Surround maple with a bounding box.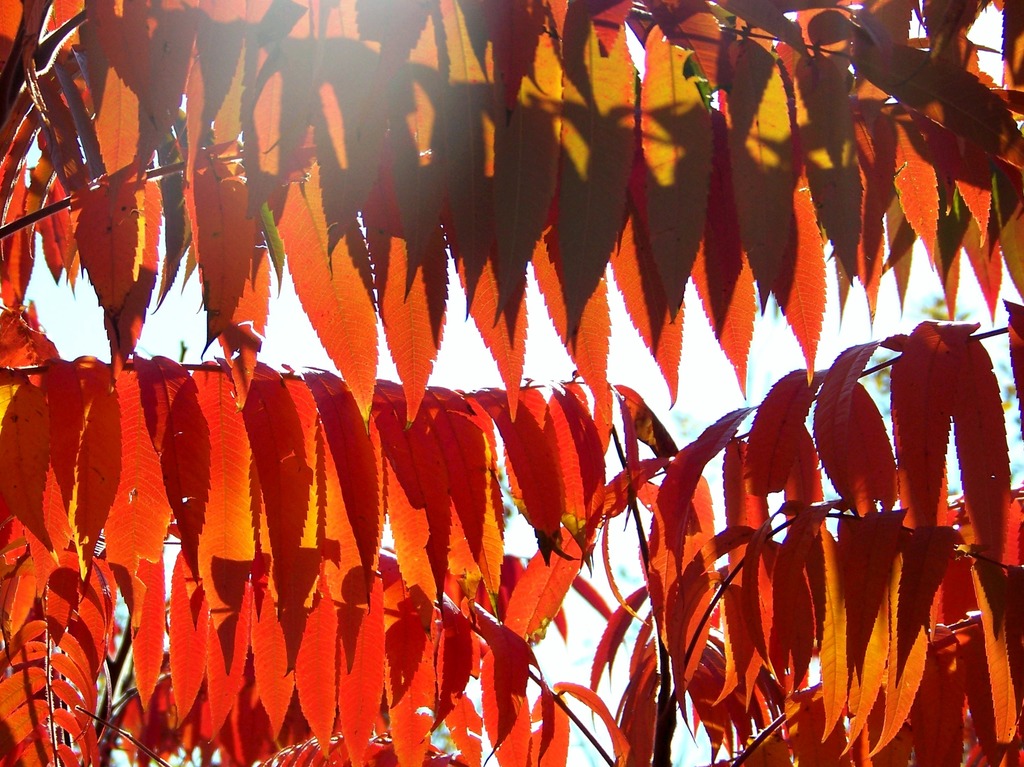
{"x1": 4, "y1": 1, "x2": 1016, "y2": 766}.
